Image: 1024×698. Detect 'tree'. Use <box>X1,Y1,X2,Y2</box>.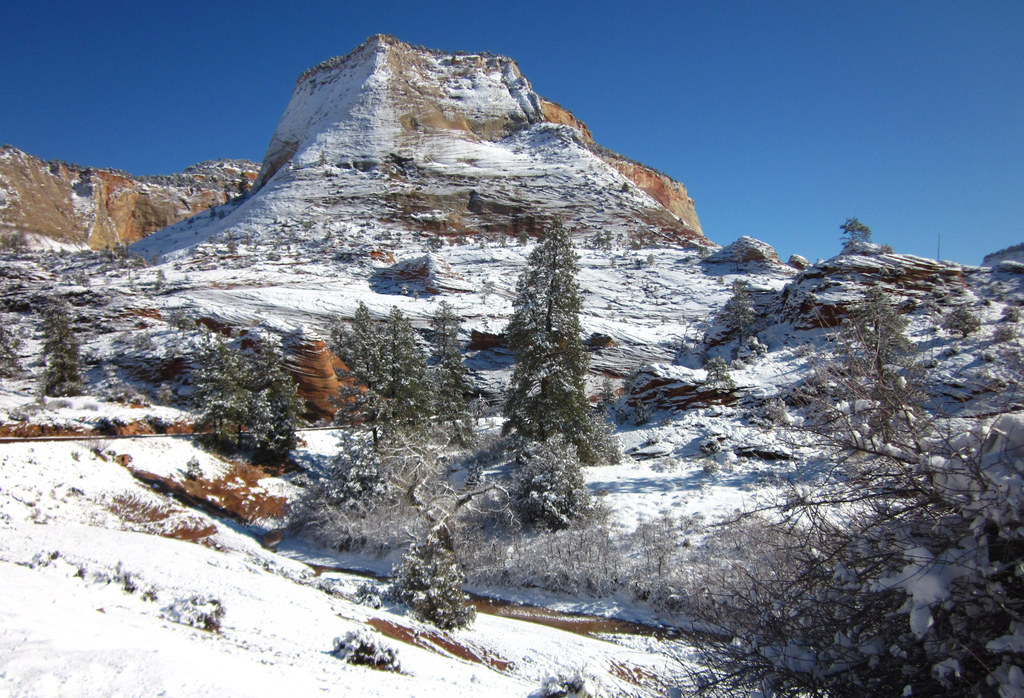
<box>941,304,974,337</box>.
